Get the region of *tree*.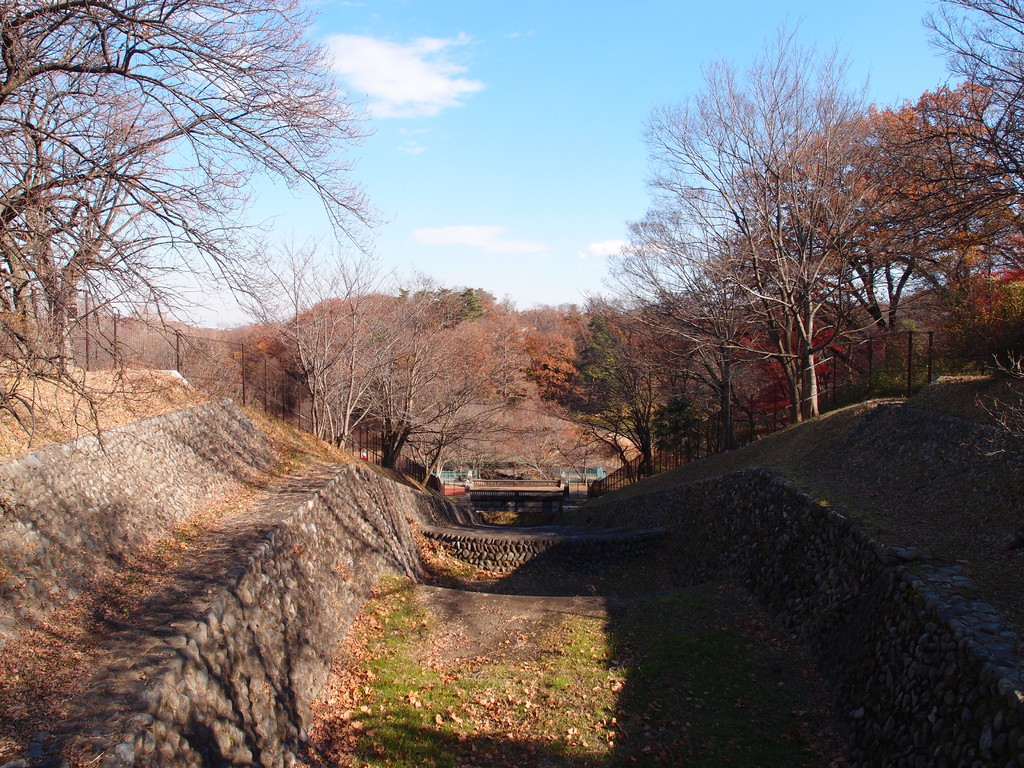
598/11/922/425.
